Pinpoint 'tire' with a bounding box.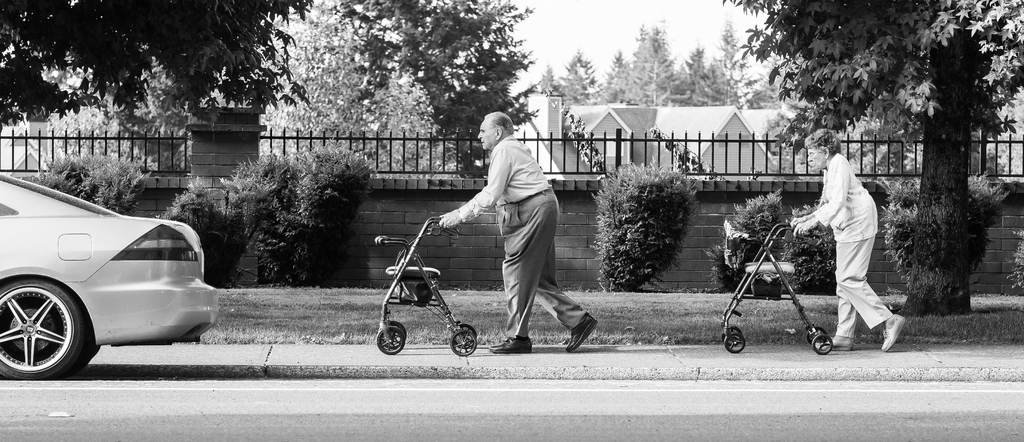
381,326,404,354.
